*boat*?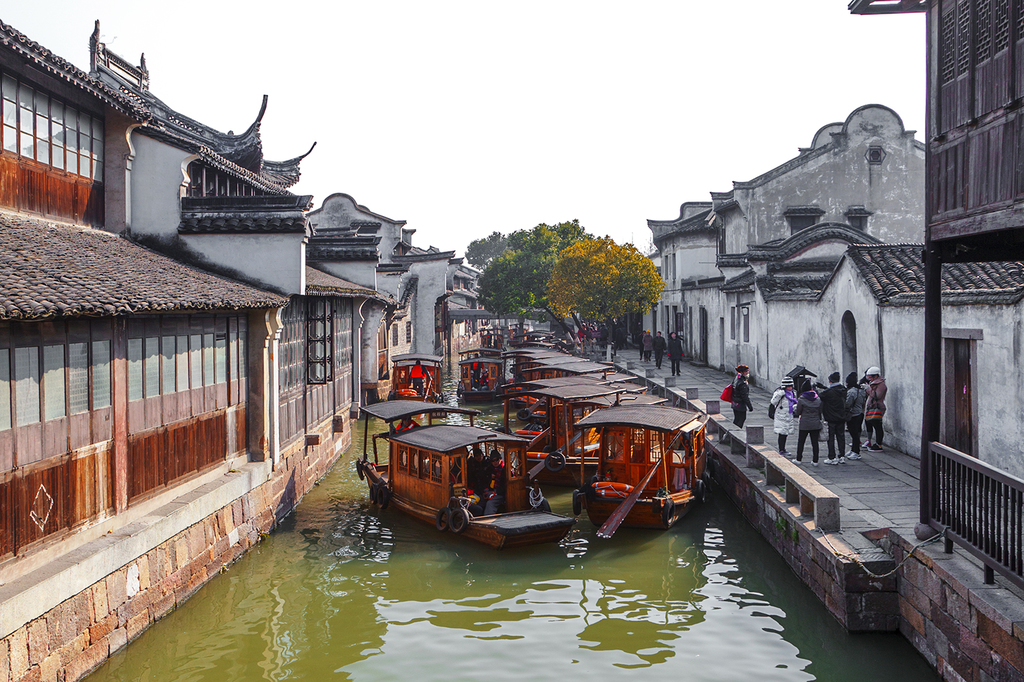
select_region(387, 350, 443, 413)
